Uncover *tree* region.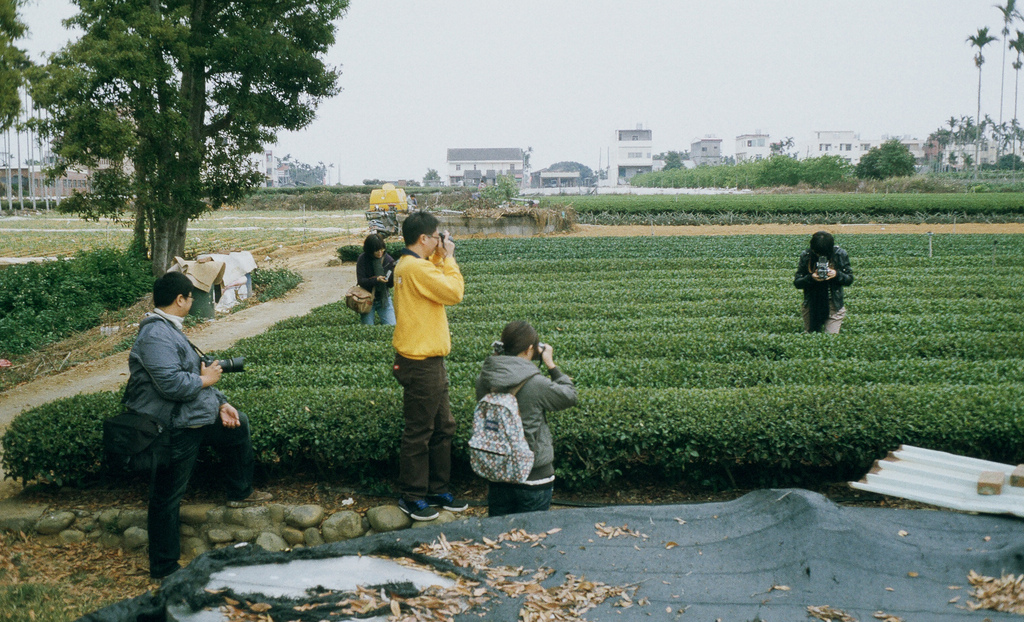
Uncovered: [797, 153, 860, 186].
